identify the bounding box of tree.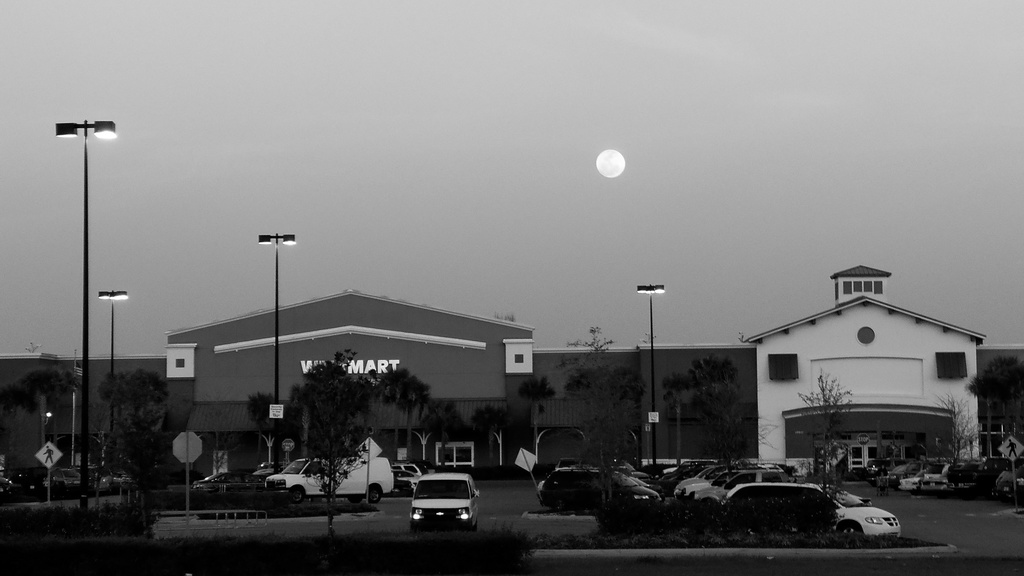
659, 355, 787, 486.
